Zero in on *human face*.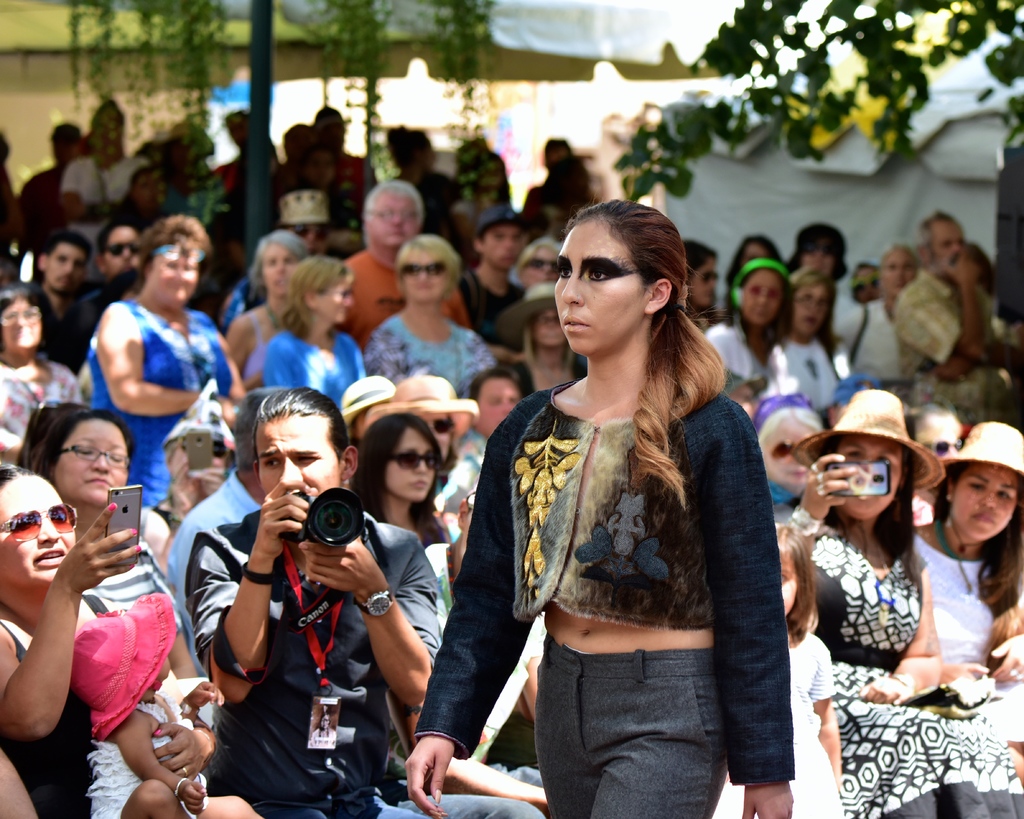
Zeroed in: region(962, 462, 1010, 532).
